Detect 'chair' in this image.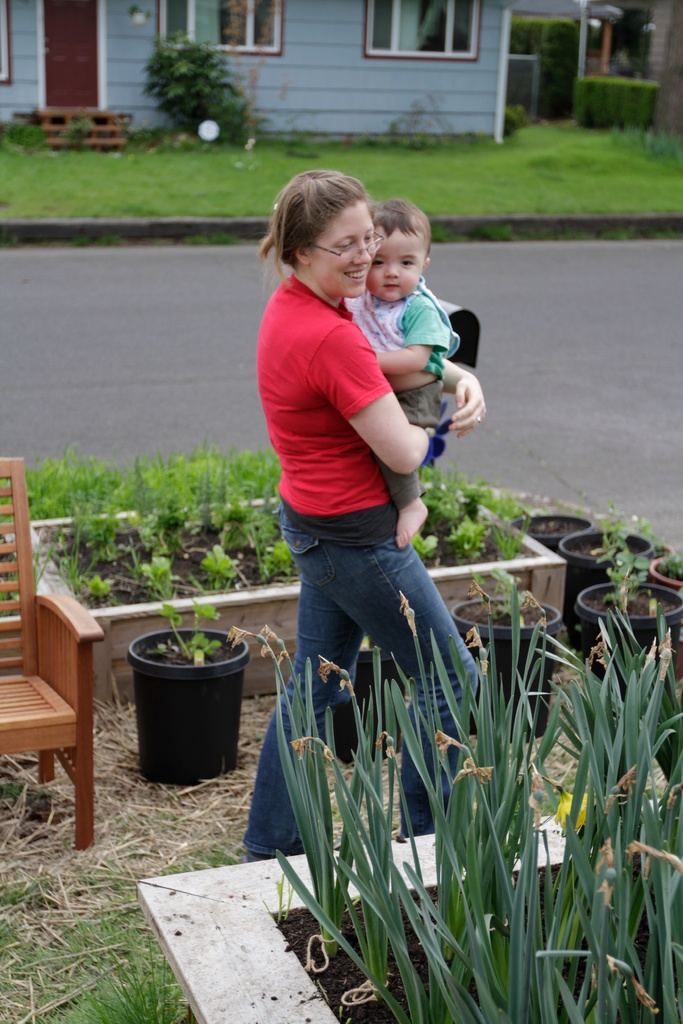
Detection: BBox(0, 450, 97, 840).
